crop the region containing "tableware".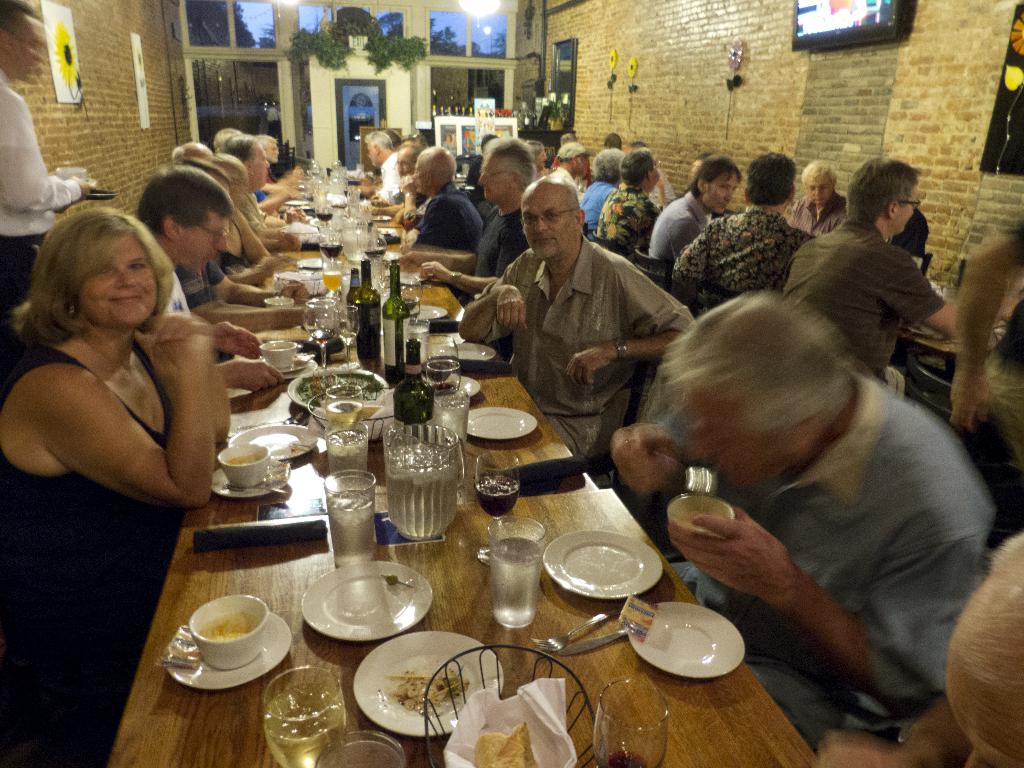
Crop region: Rect(79, 185, 118, 202).
